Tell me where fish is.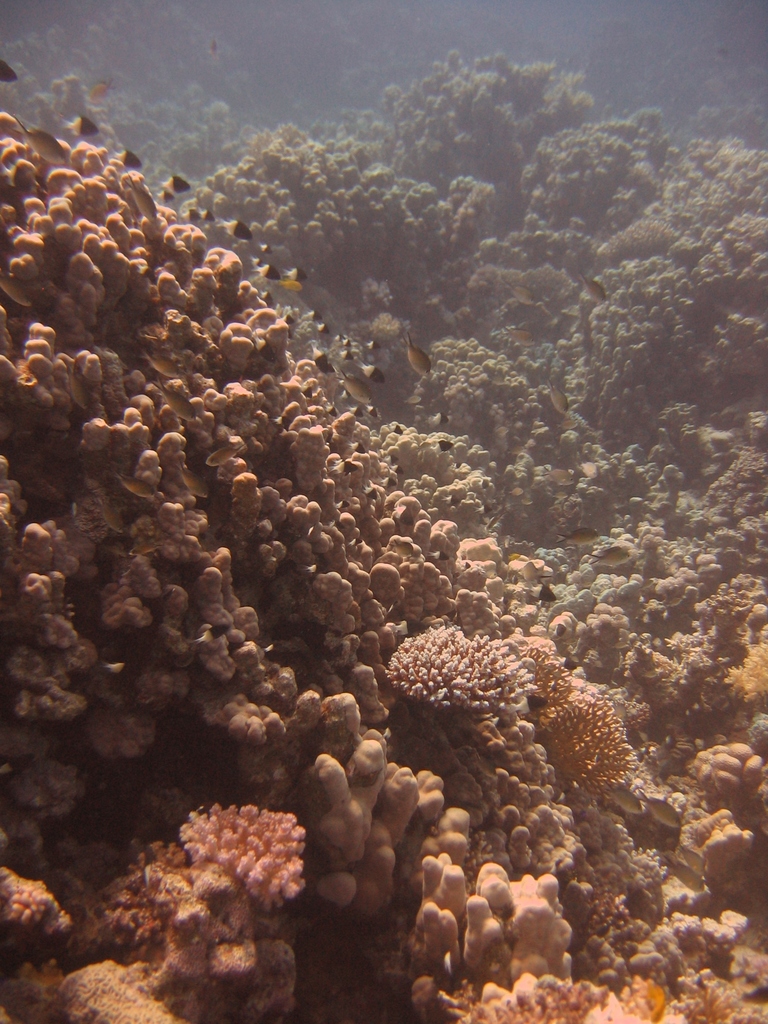
fish is at BBox(340, 339, 351, 344).
